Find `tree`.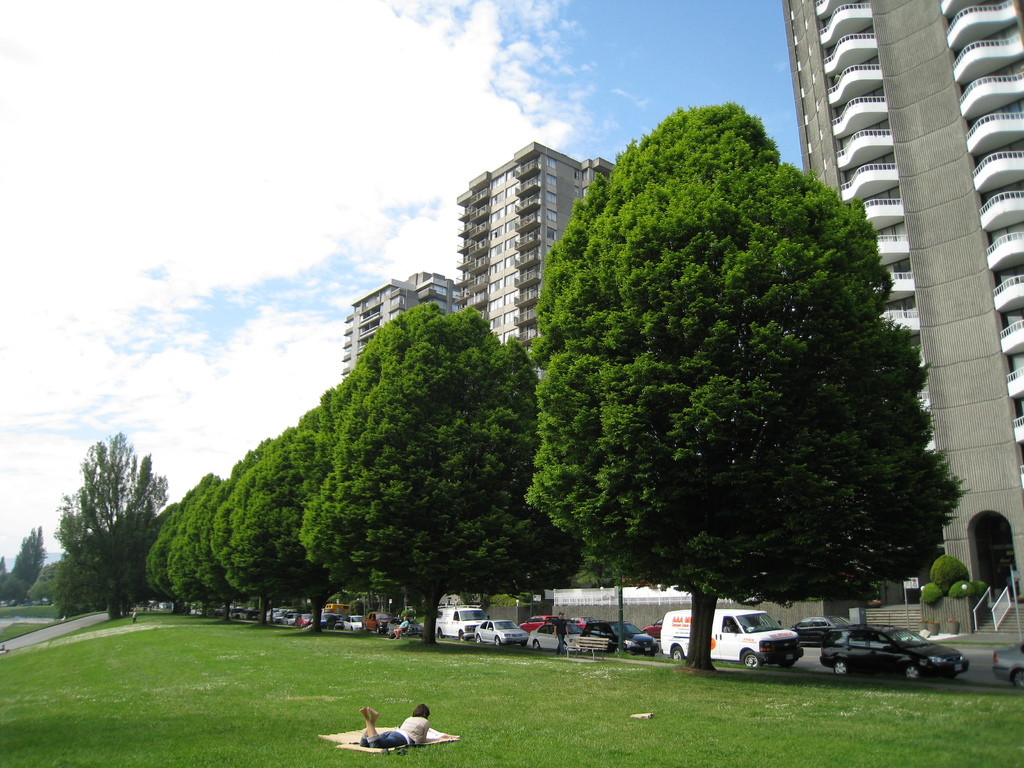
(x1=300, y1=299, x2=583, y2=639).
